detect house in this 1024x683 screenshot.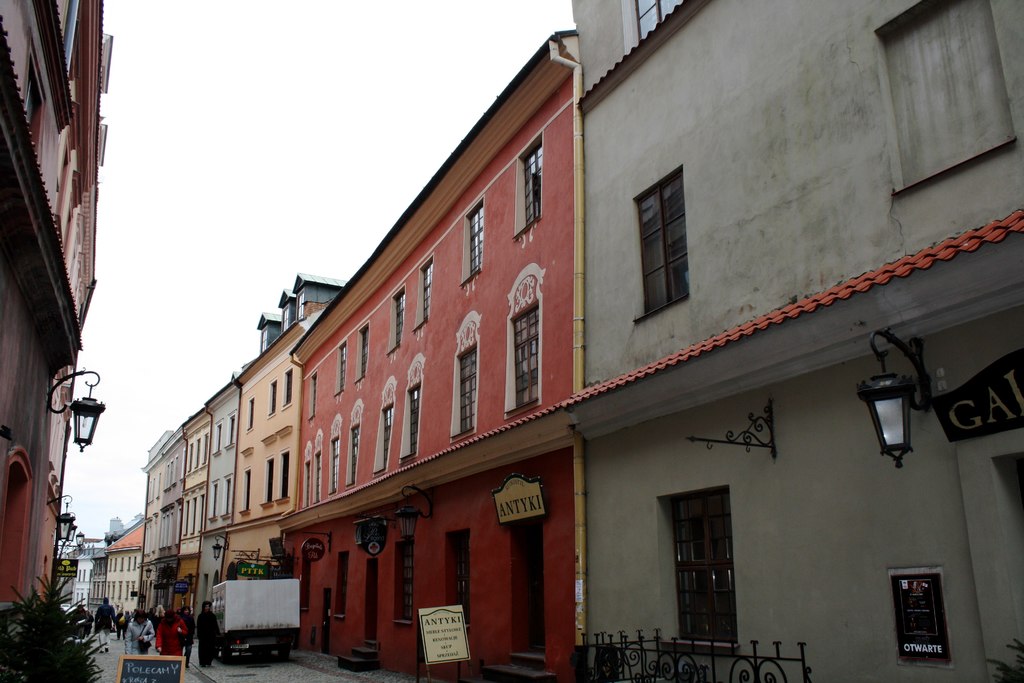
Detection: <region>178, 407, 214, 619</region>.
